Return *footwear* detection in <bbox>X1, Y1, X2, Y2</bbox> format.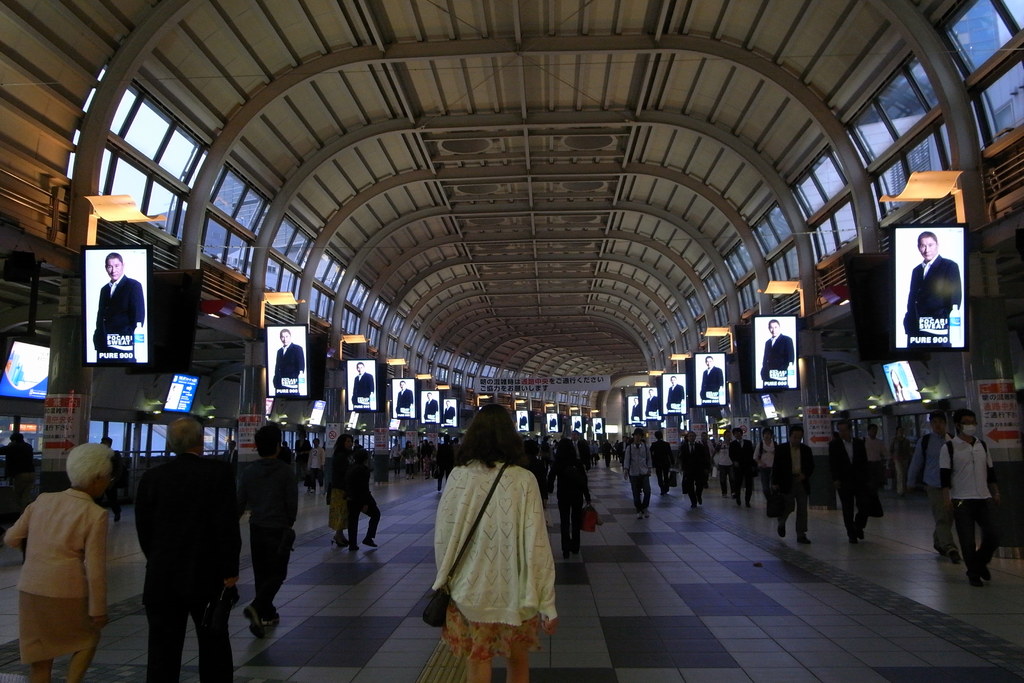
<bbox>981, 555, 997, 587</bbox>.
